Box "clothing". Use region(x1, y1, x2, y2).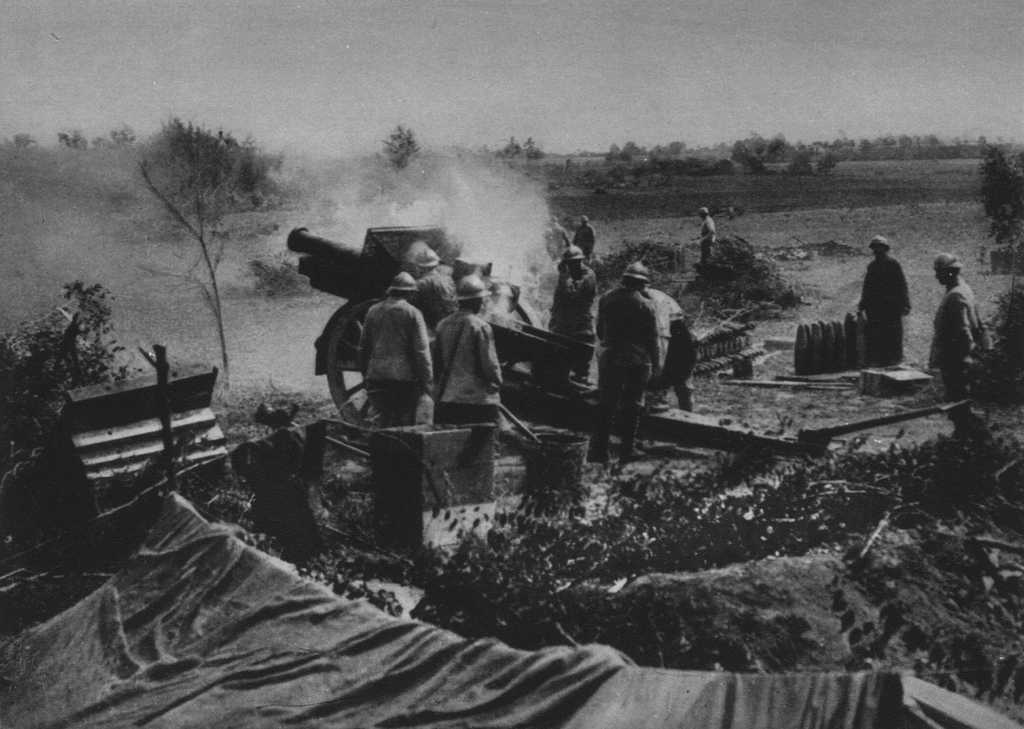
region(428, 315, 490, 486).
